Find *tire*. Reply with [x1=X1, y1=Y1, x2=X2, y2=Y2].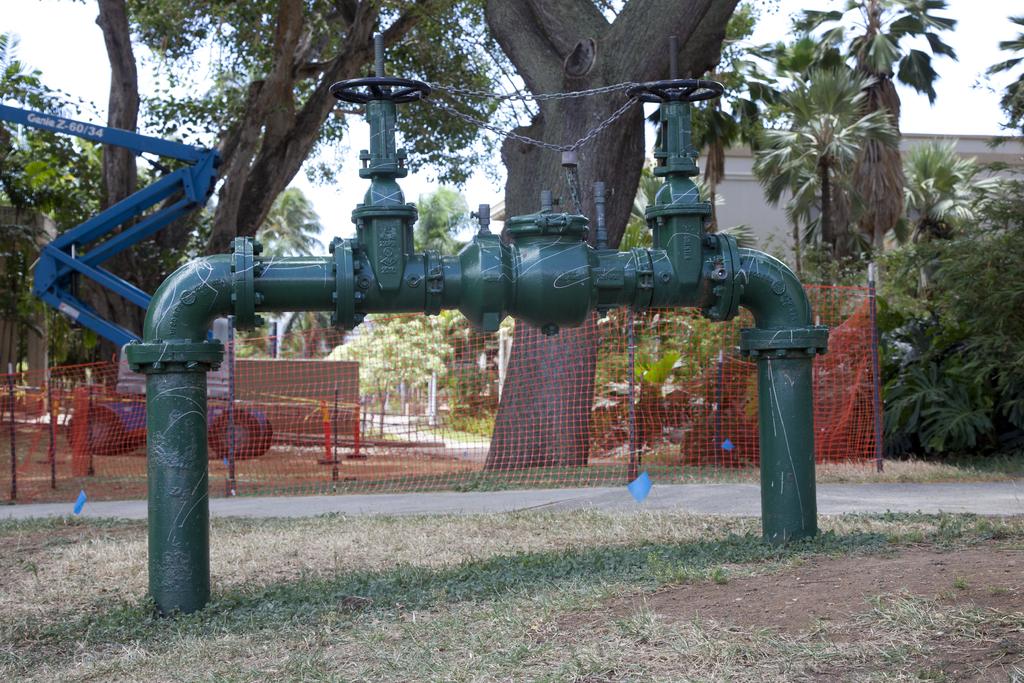
[x1=588, y1=407, x2=625, y2=453].
